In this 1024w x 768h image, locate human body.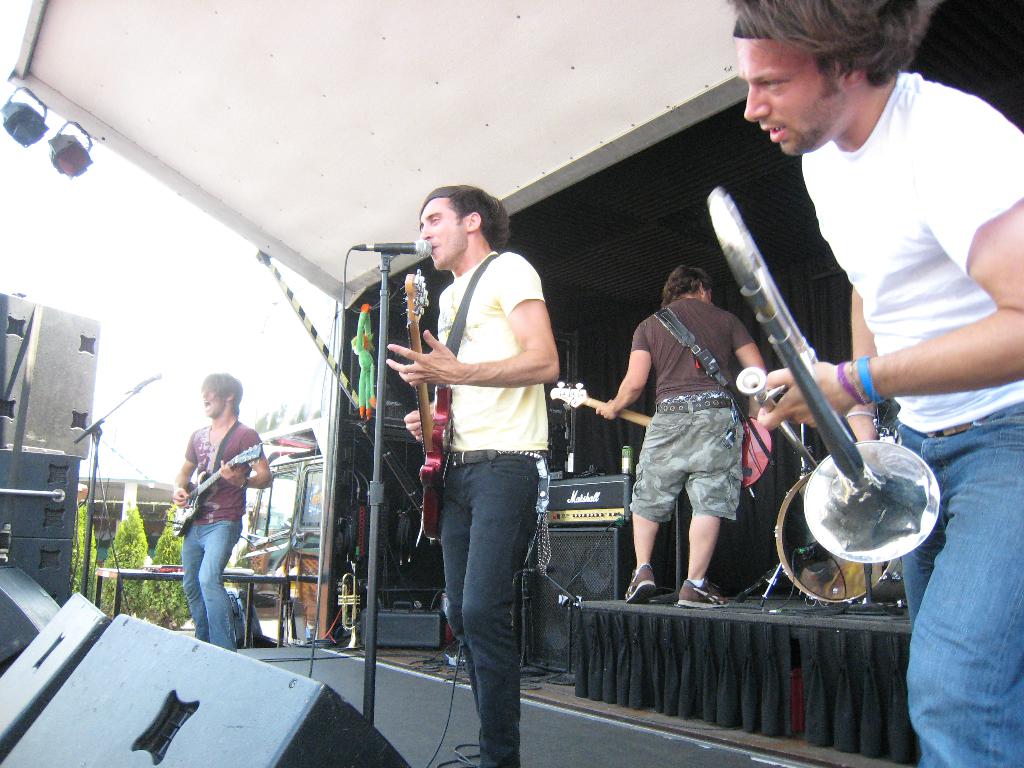
Bounding box: box(732, 0, 1023, 767).
